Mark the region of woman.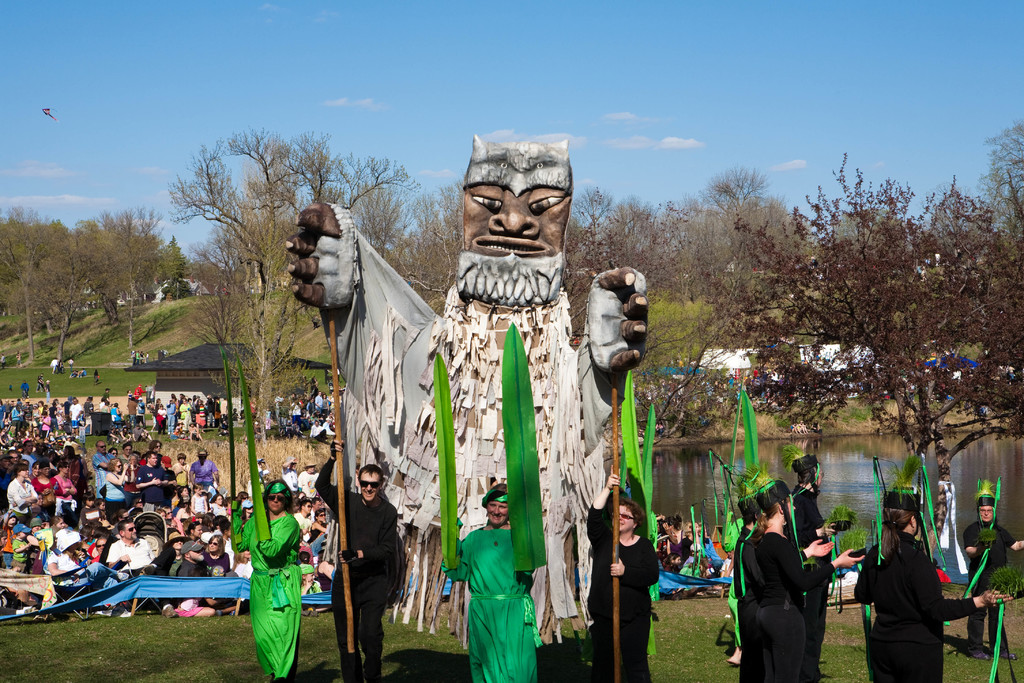
Region: (753,460,867,682).
